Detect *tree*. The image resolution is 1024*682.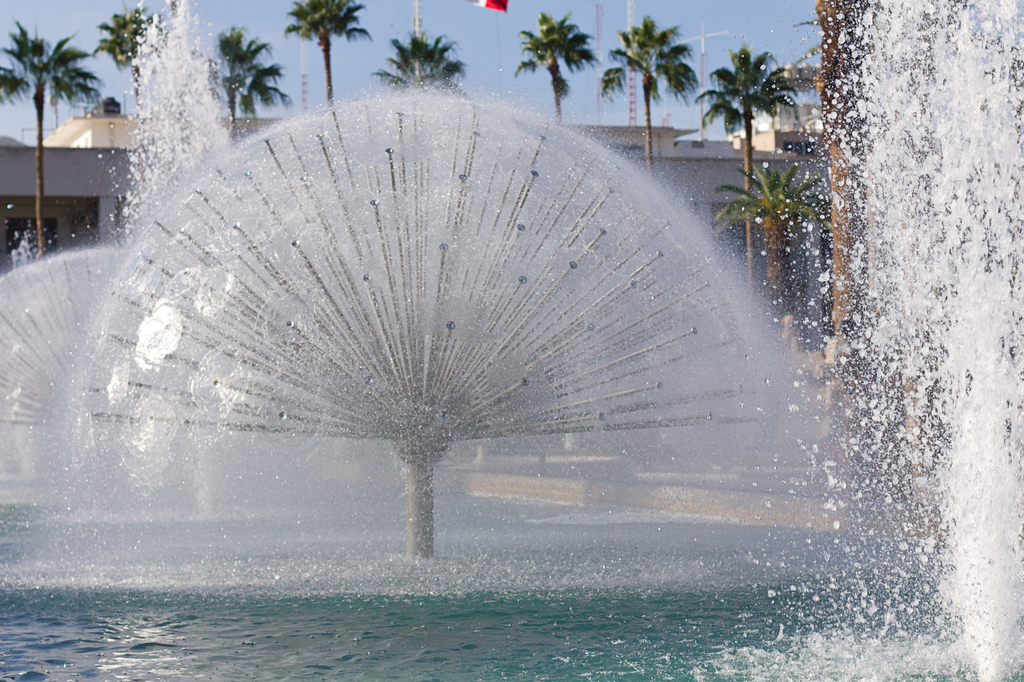
{"x1": 711, "y1": 172, "x2": 763, "y2": 301}.
